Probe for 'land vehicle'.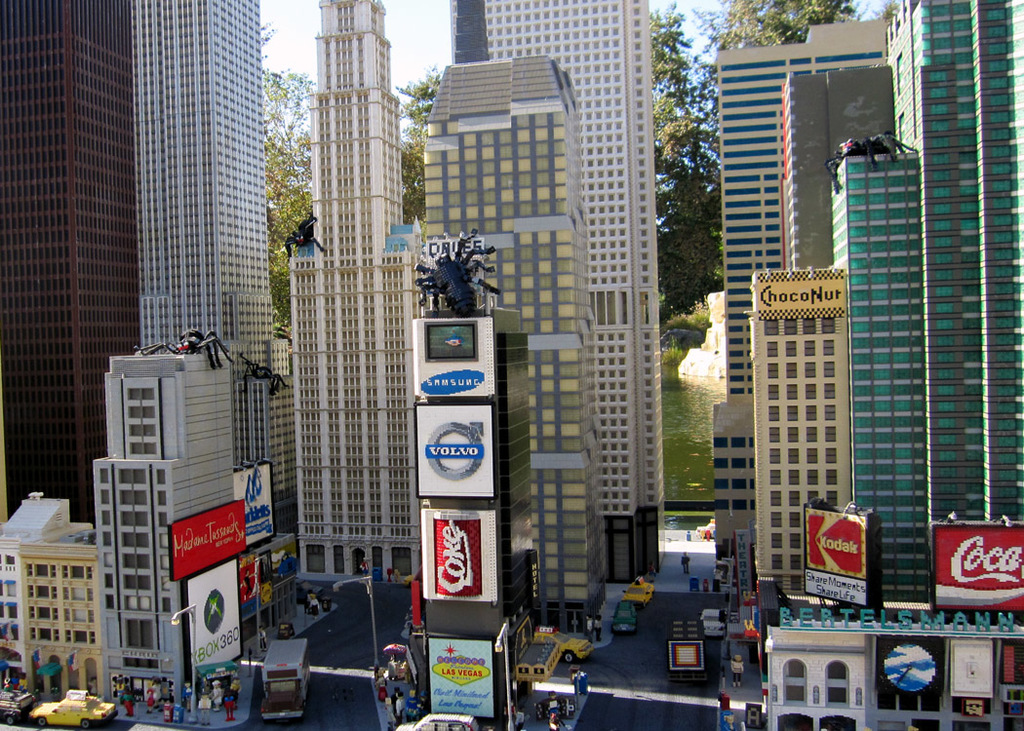
Probe result: BBox(260, 636, 312, 718).
